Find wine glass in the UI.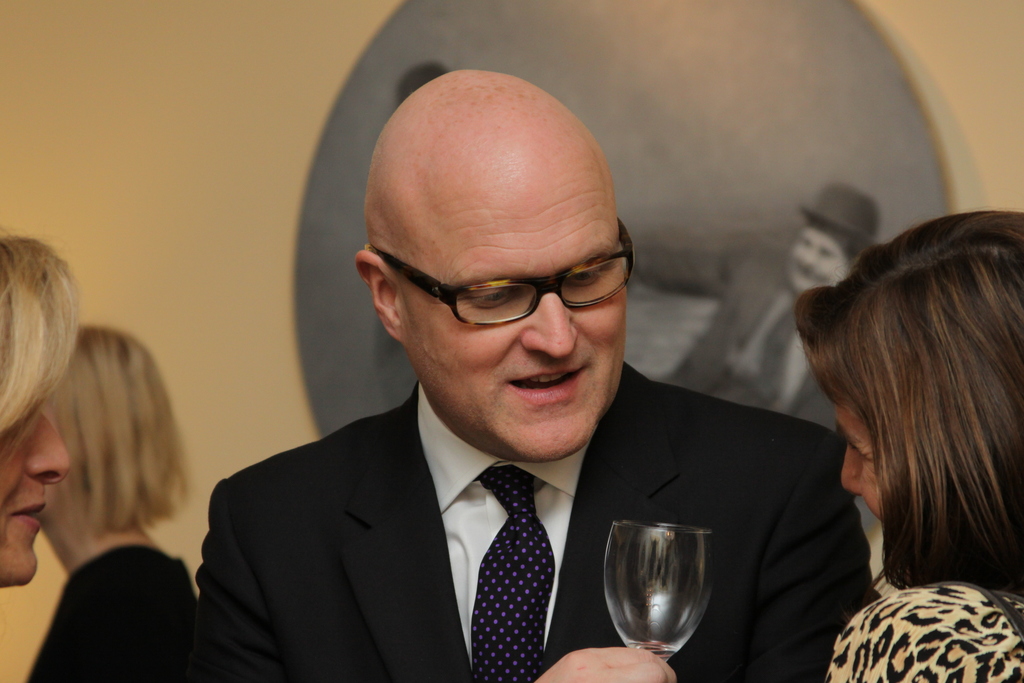
UI element at (600,519,712,662).
